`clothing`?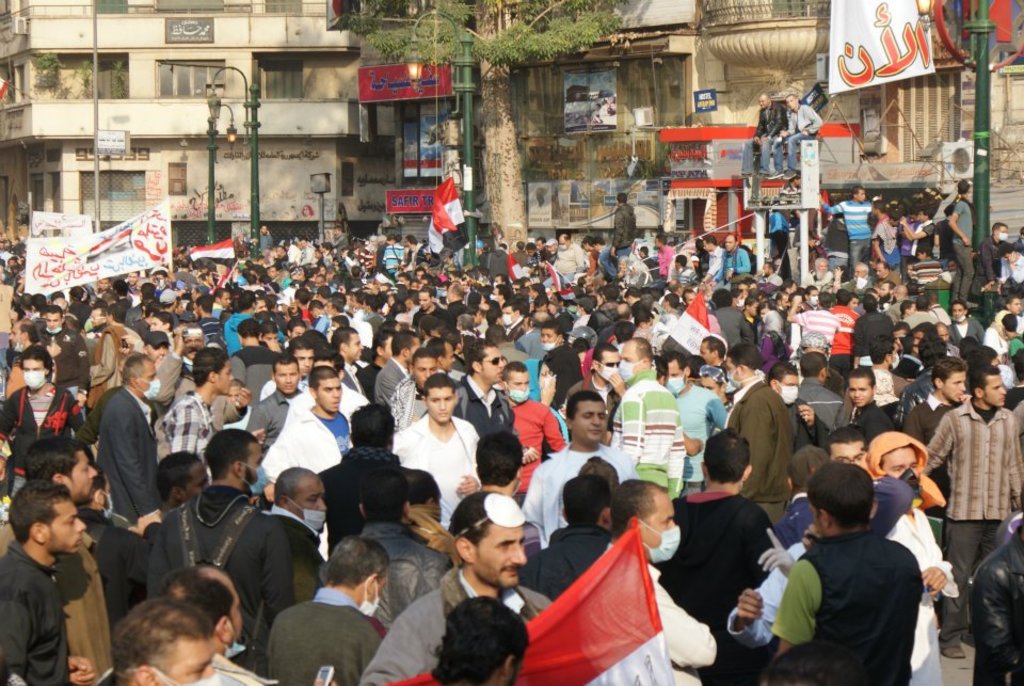
x1=767 y1=501 x2=941 y2=676
